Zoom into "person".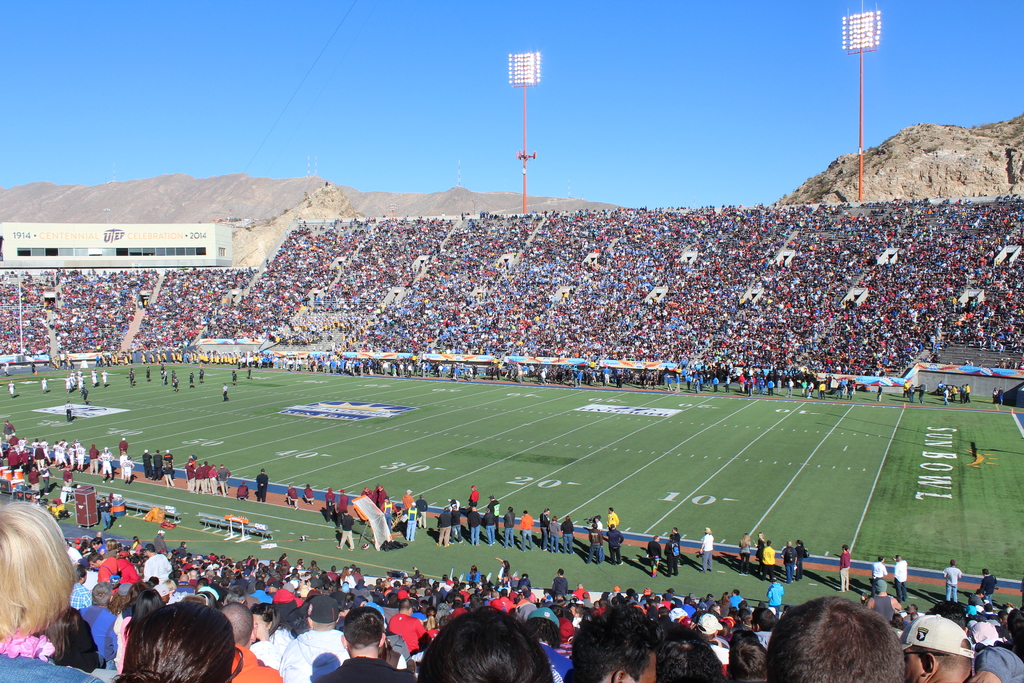
Zoom target: (126, 369, 136, 388).
